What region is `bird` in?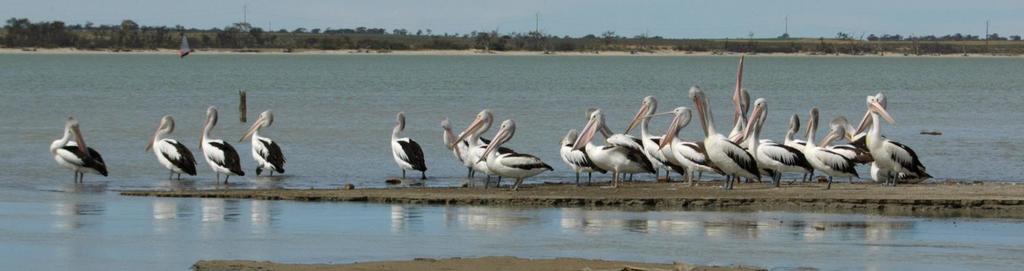
bbox=(805, 116, 864, 183).
